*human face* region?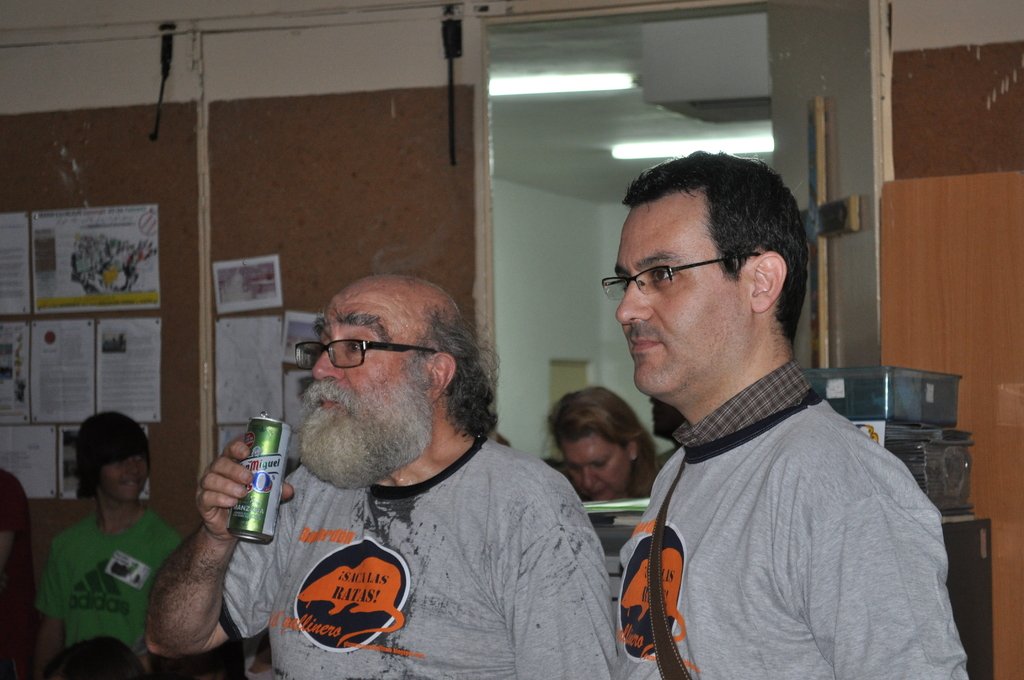
pyautogui.locateOnScreen(615, 207, 754, 397)
